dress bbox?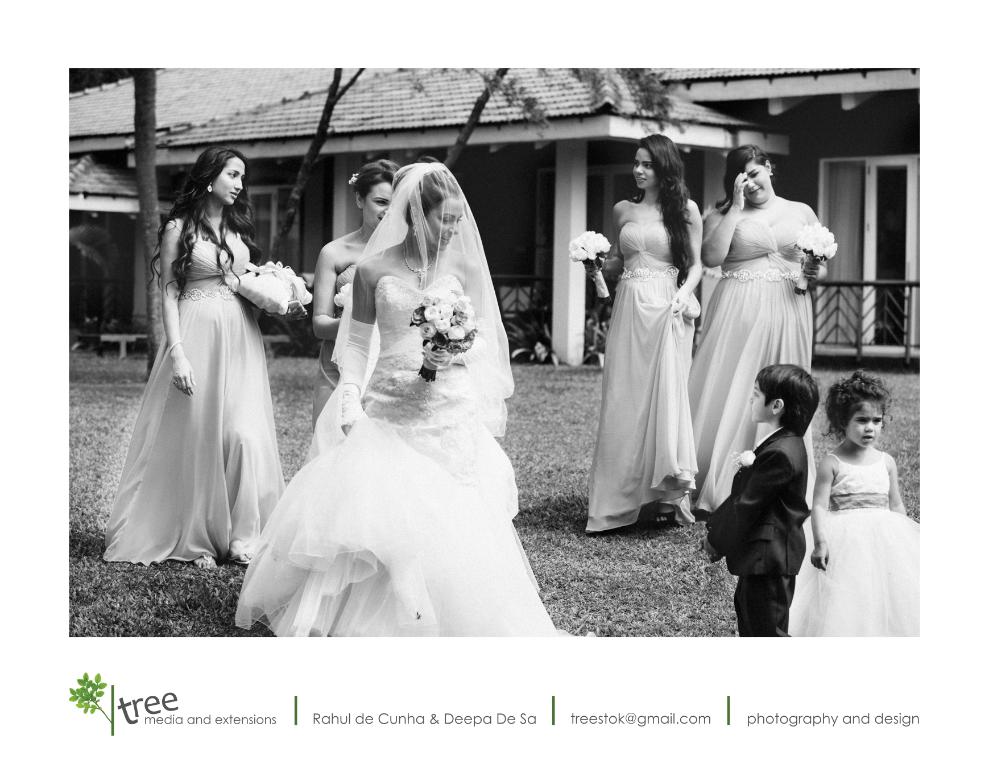
687, 218, 811, 511
